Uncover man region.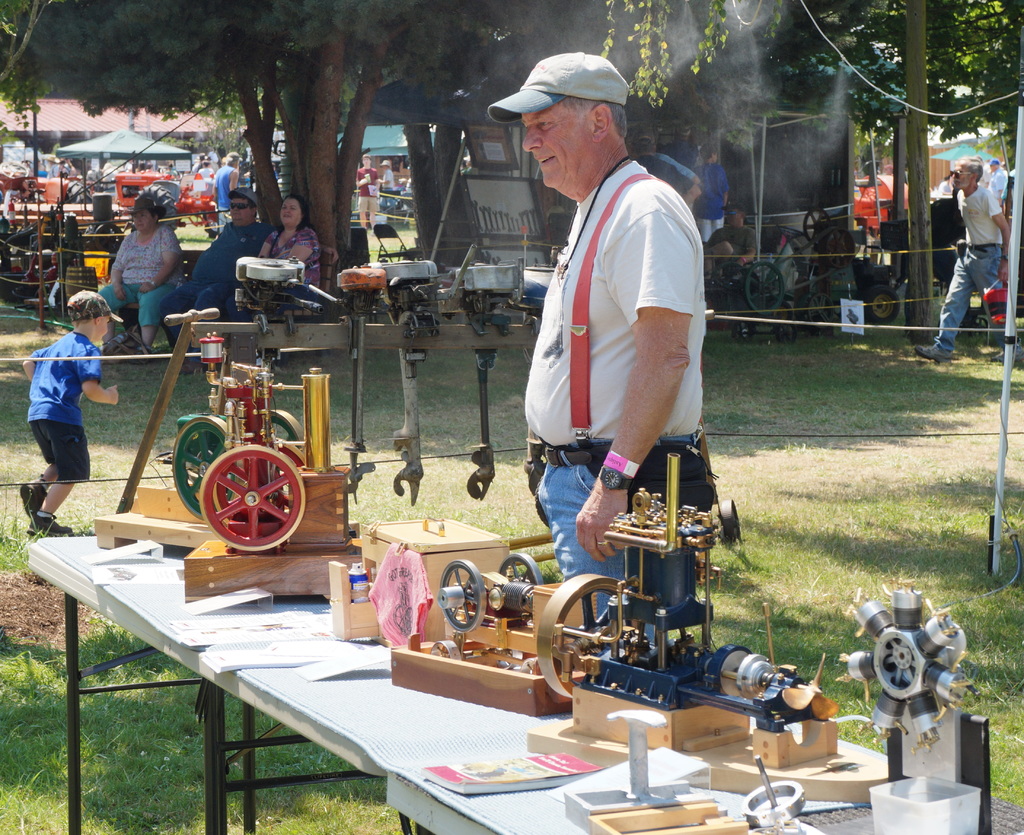
Uncovered: [212, 148, 241, 225].
